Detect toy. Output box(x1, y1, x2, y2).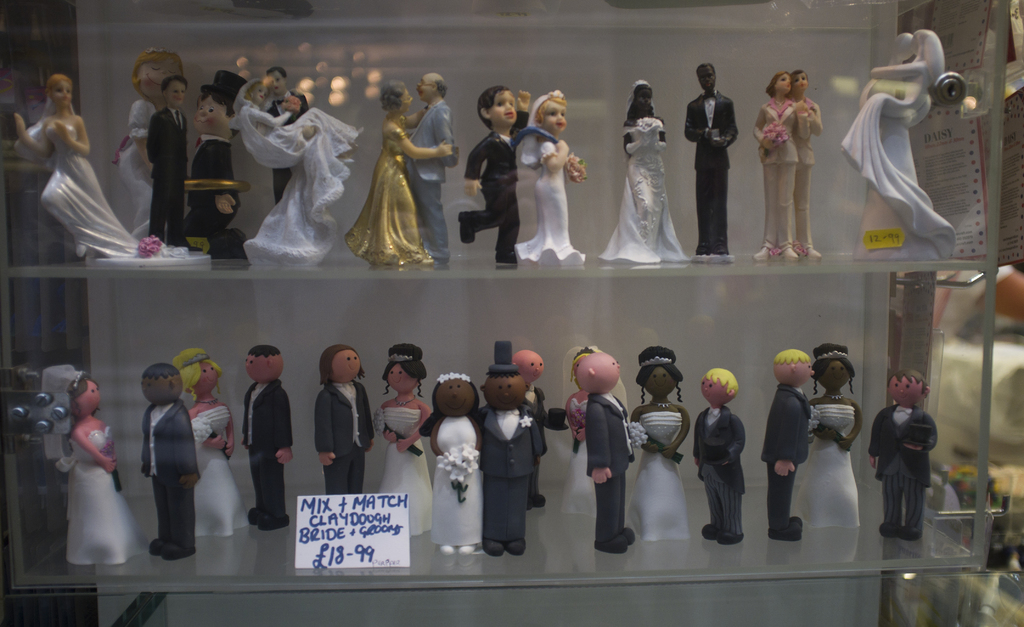
box(755, 78, 797, 254).
